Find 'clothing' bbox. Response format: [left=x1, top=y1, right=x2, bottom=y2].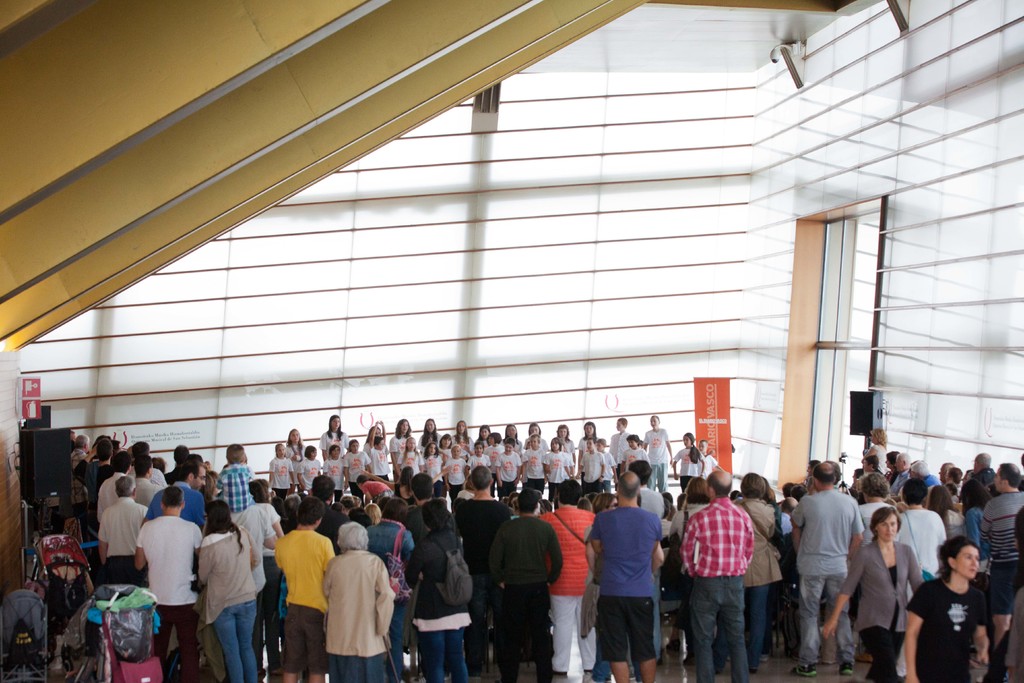
[left=273, top=529, right=335, bottom=676].
